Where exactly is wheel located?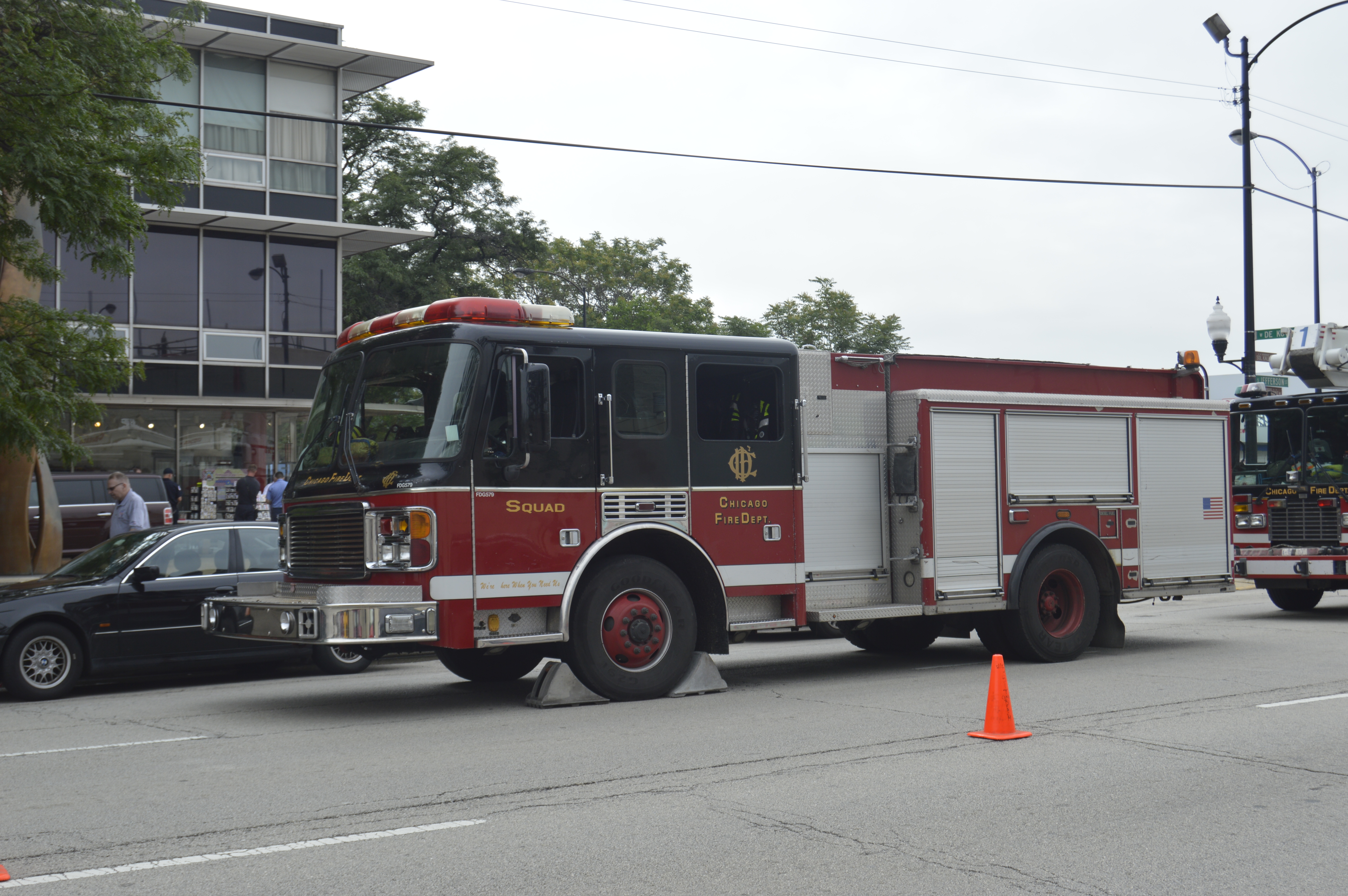
Its bounding box is bbox=[285, 131, 296, 137].
